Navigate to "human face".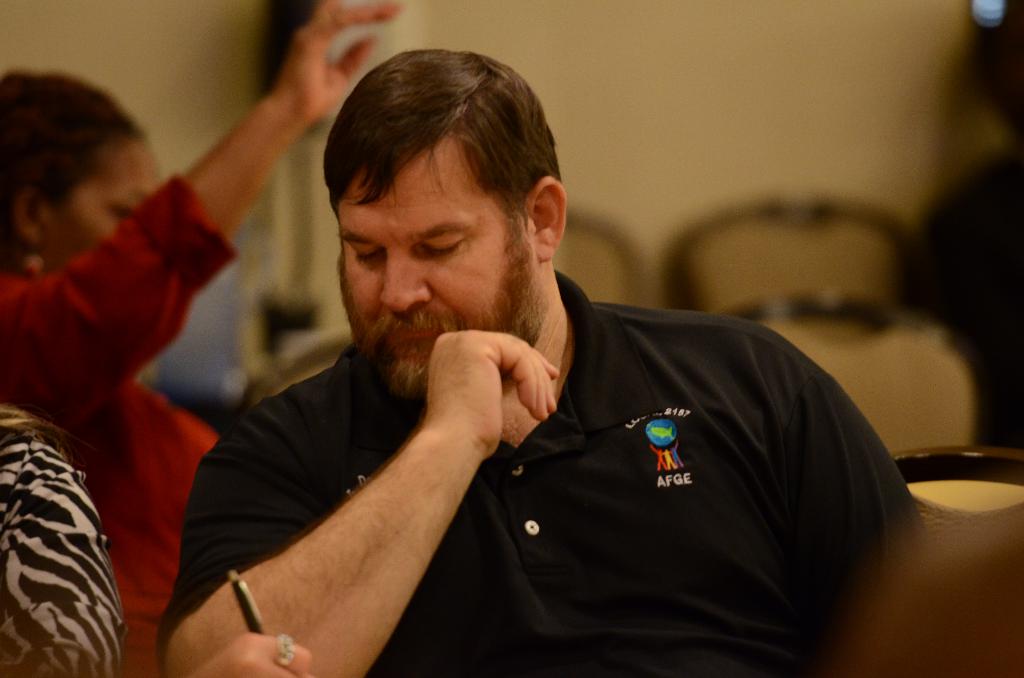
Navigation target: <bbox>42, 138, 162, 264</bbox>.
